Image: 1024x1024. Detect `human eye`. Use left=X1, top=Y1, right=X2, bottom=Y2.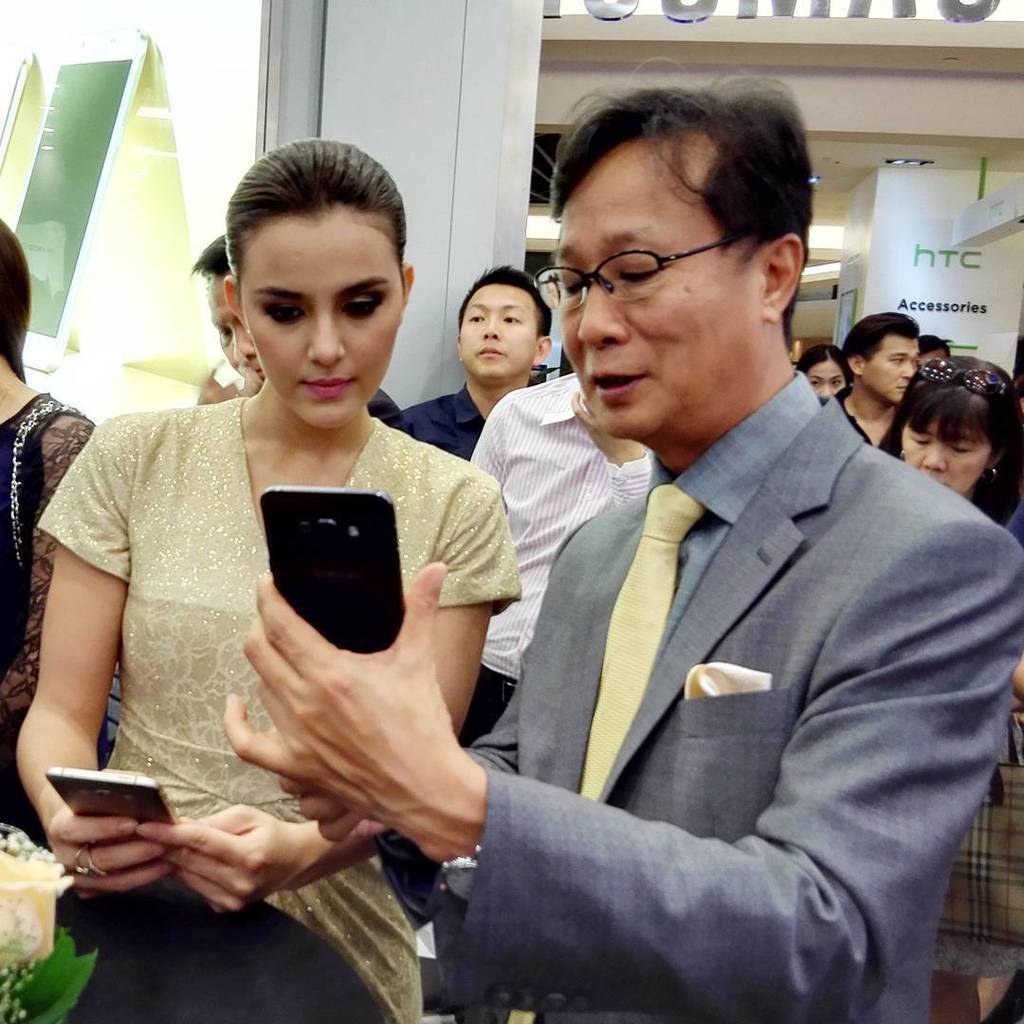
left=336, top=298, right=393, bottom=332.
